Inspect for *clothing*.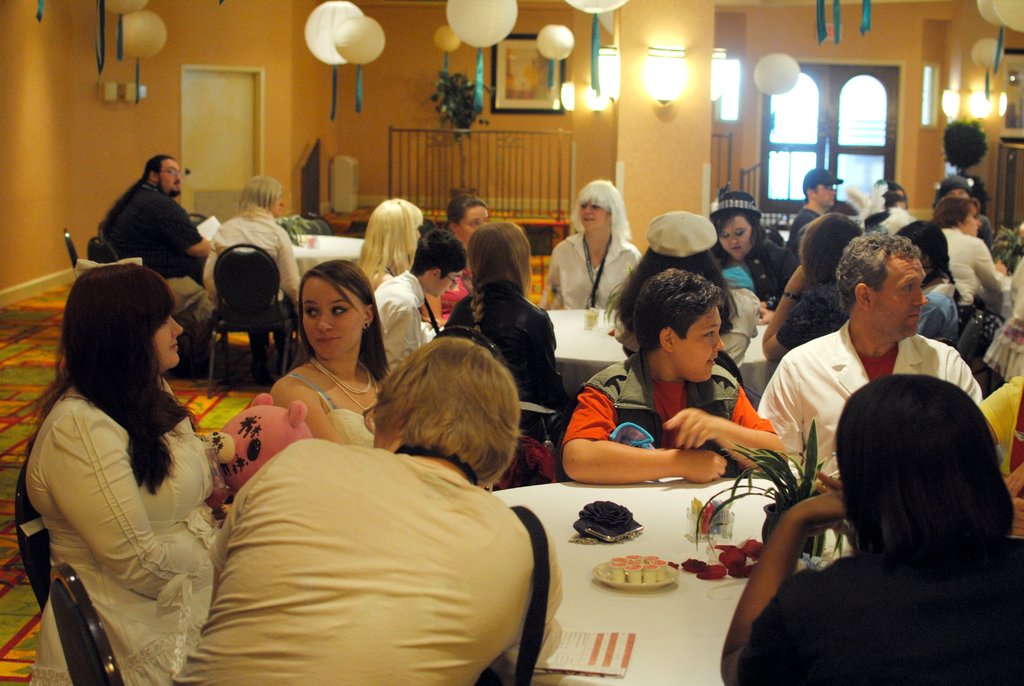
Inspection: (101,187,200,346).
